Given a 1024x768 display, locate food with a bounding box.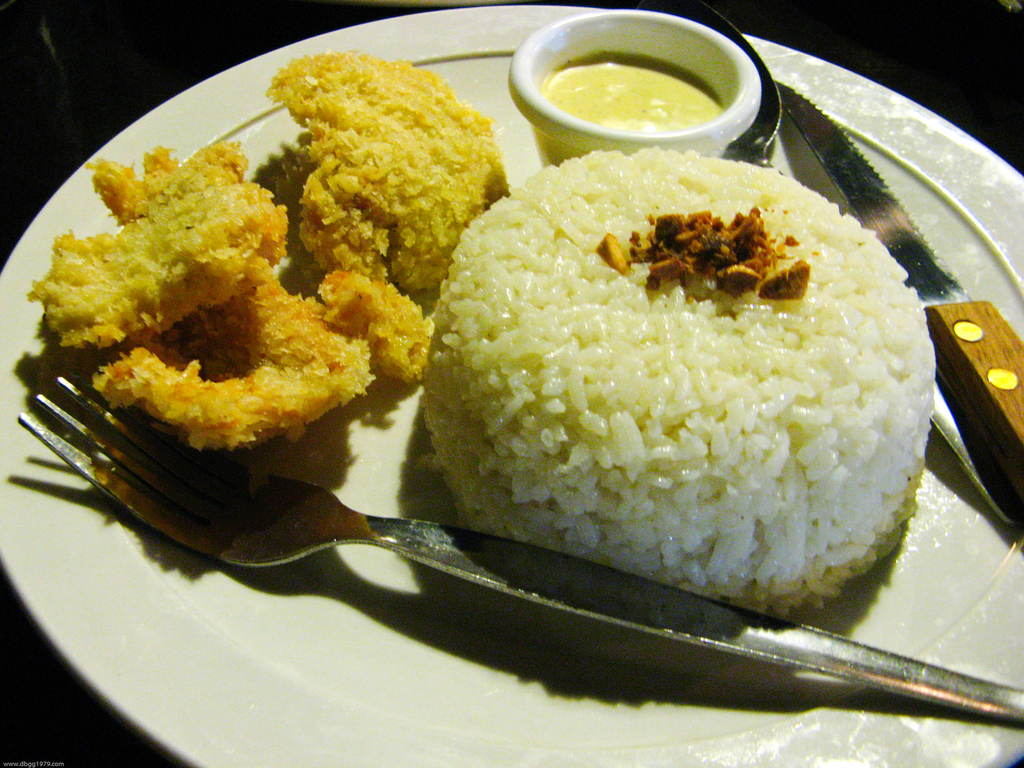
Located: {"left": 415, "top": 134, "right": 942, "bottom": 621}.
